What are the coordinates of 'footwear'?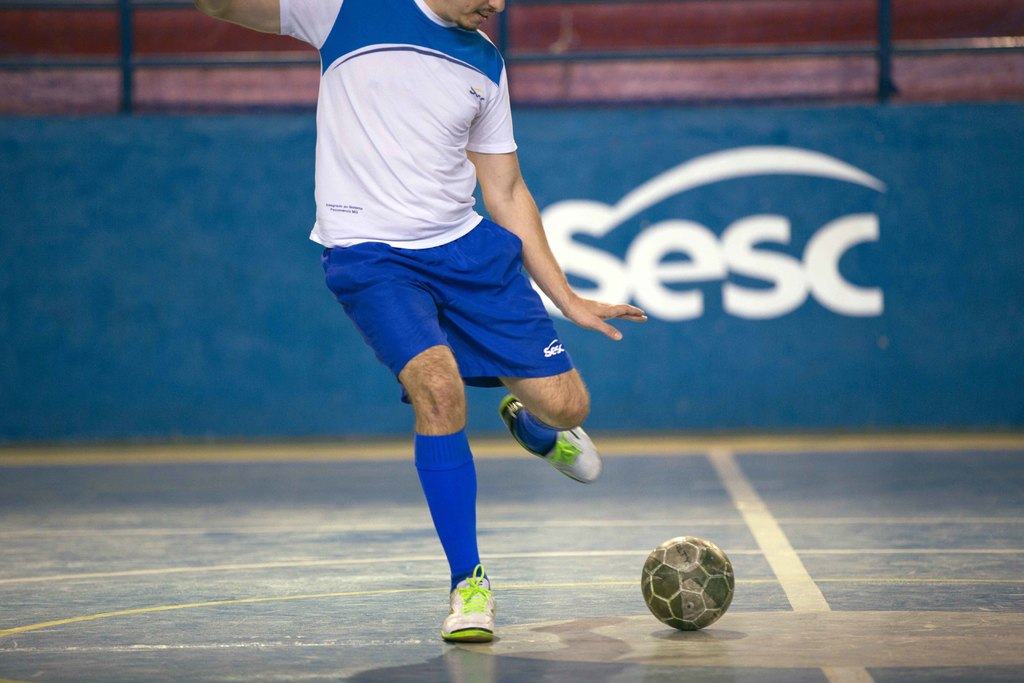
region(499, 395, 605, 492).
